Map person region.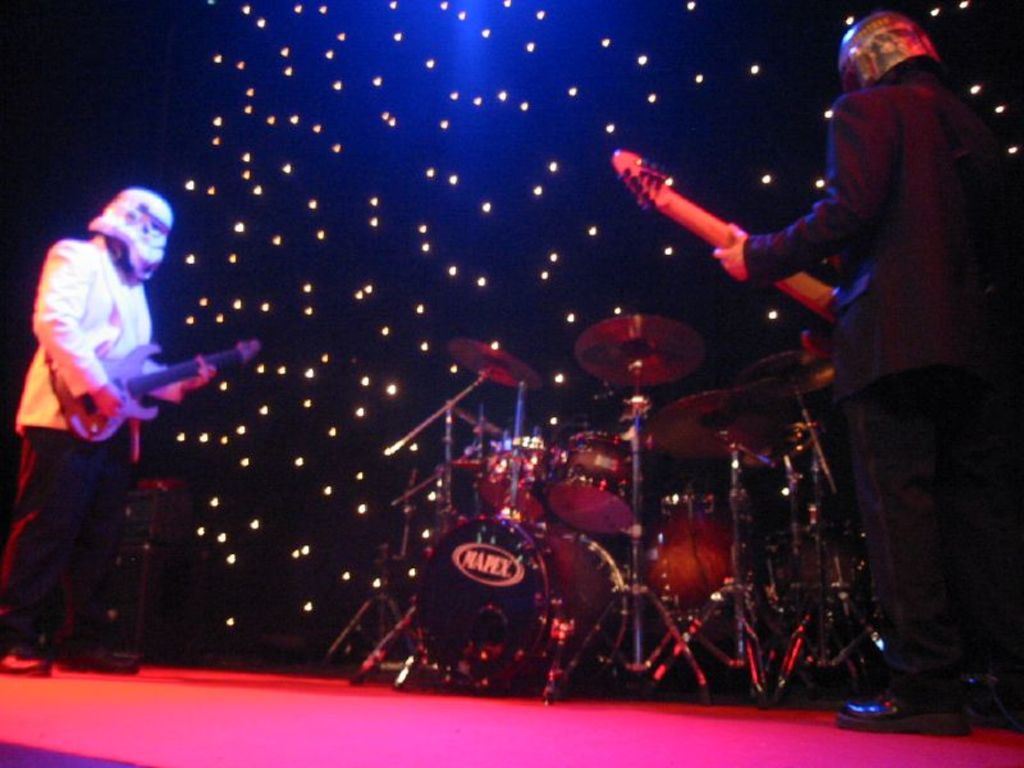
Mapped to [708,12,1023,732].
